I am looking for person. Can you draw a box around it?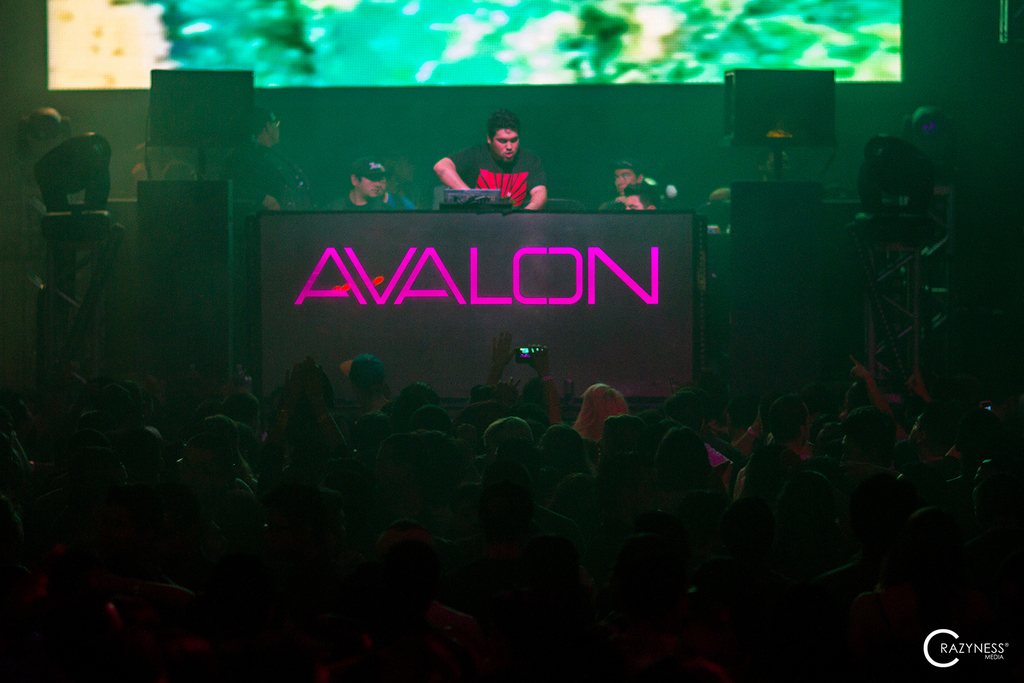
Sure, the bounding box is 610:161:641:195.
